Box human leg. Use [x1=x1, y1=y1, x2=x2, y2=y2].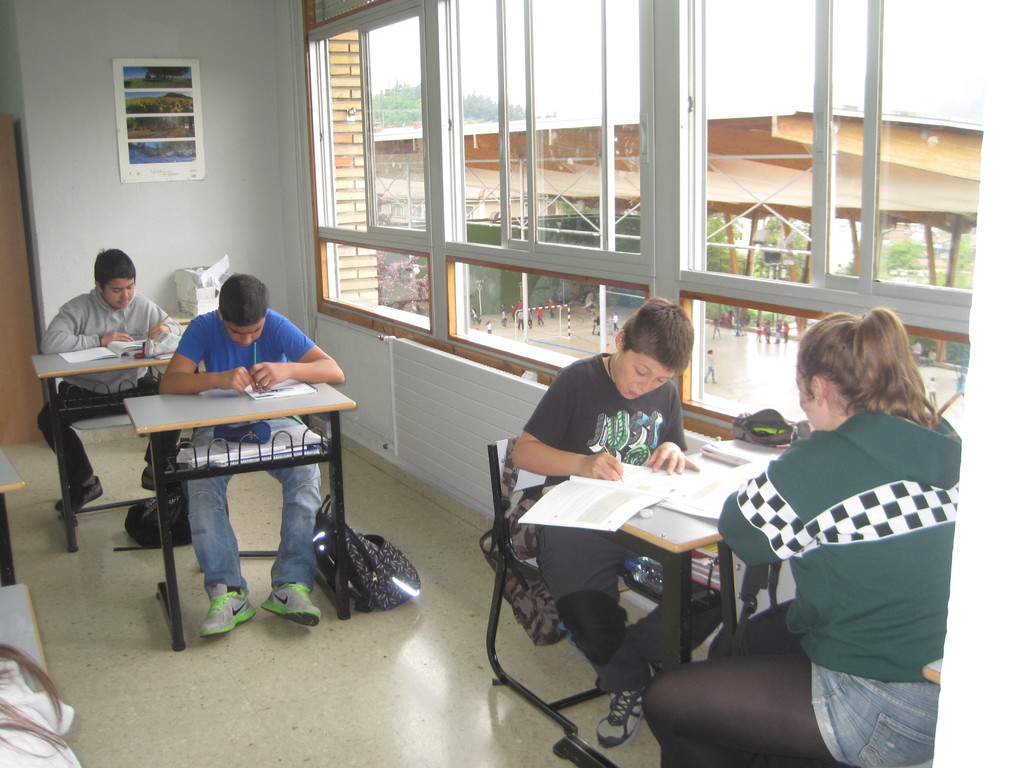
[x1=703, y1=599, x2=811, y2=662].
